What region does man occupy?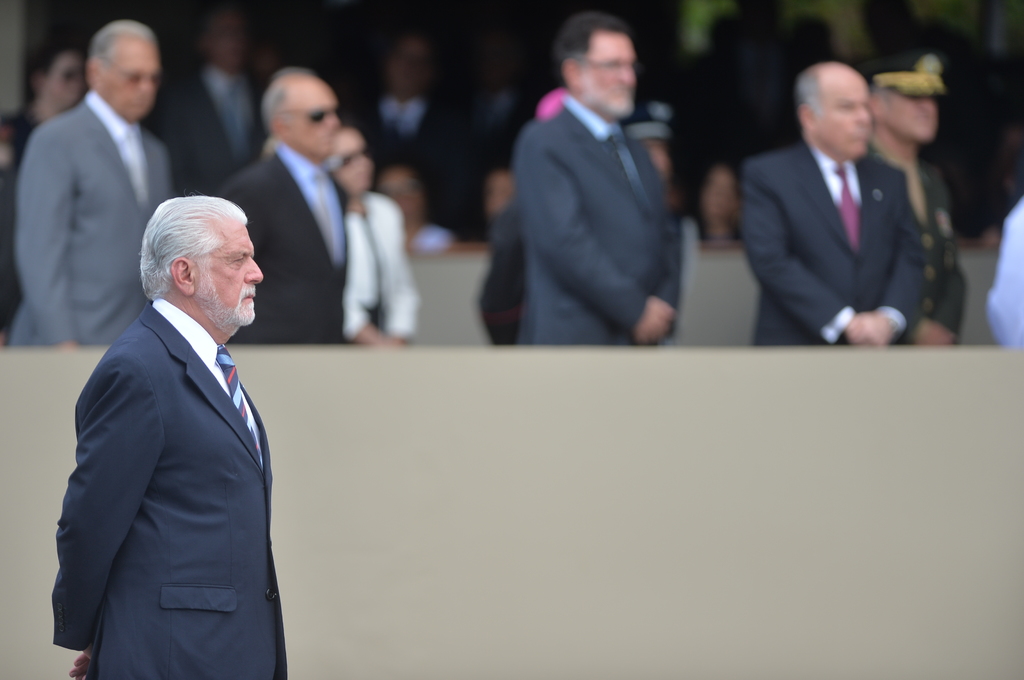
510/11/680/351.
